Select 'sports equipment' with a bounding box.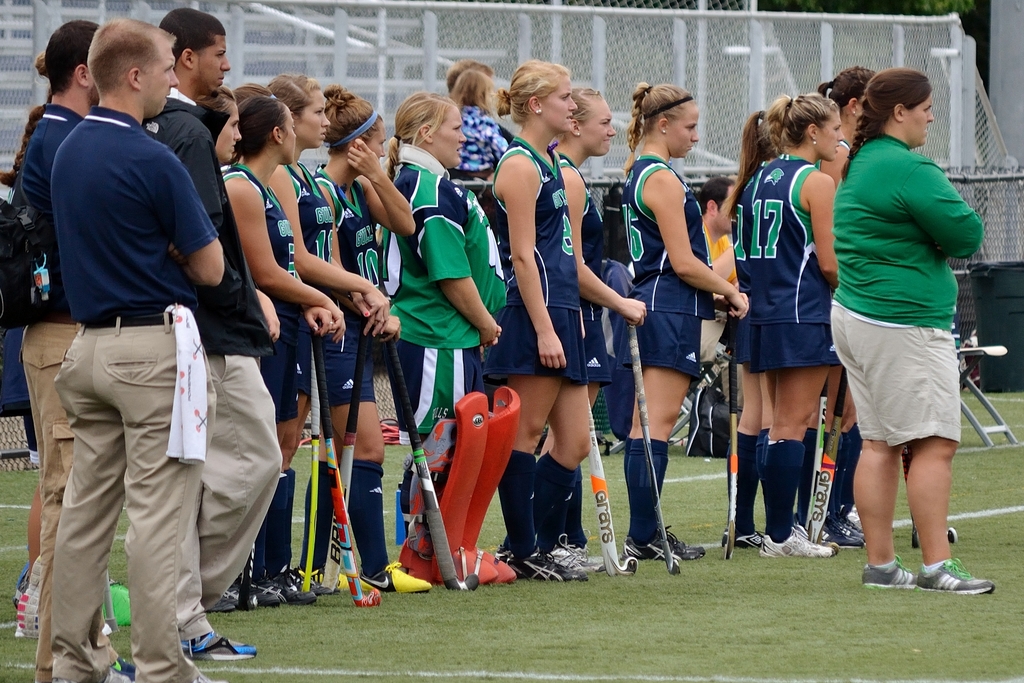
(314, 332, 360, 592).
